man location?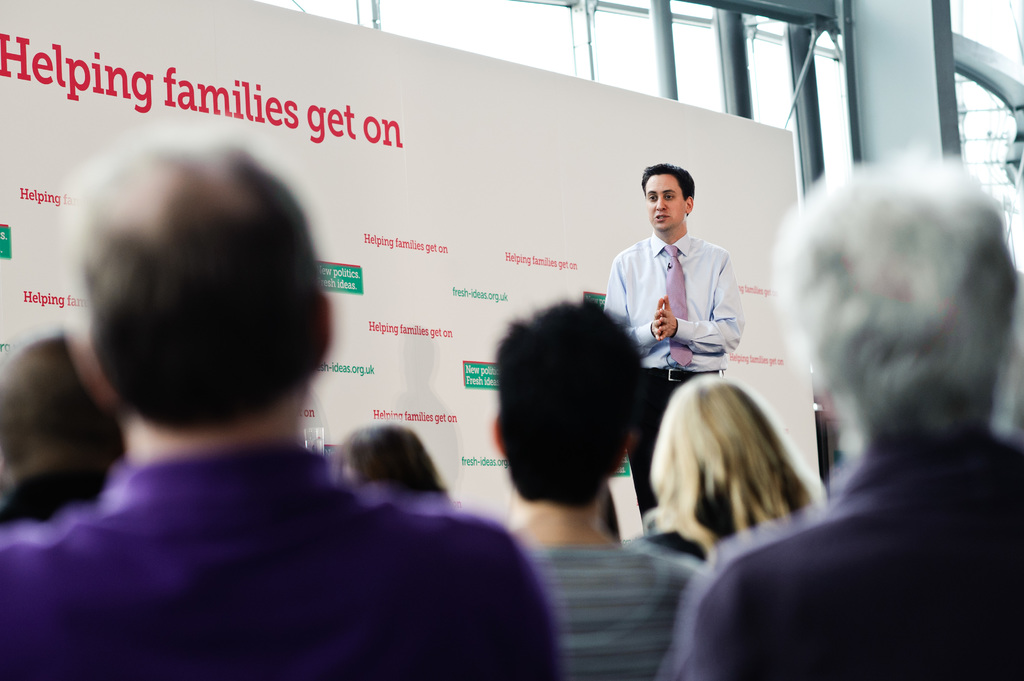
(667, 162, 1023, 680)
